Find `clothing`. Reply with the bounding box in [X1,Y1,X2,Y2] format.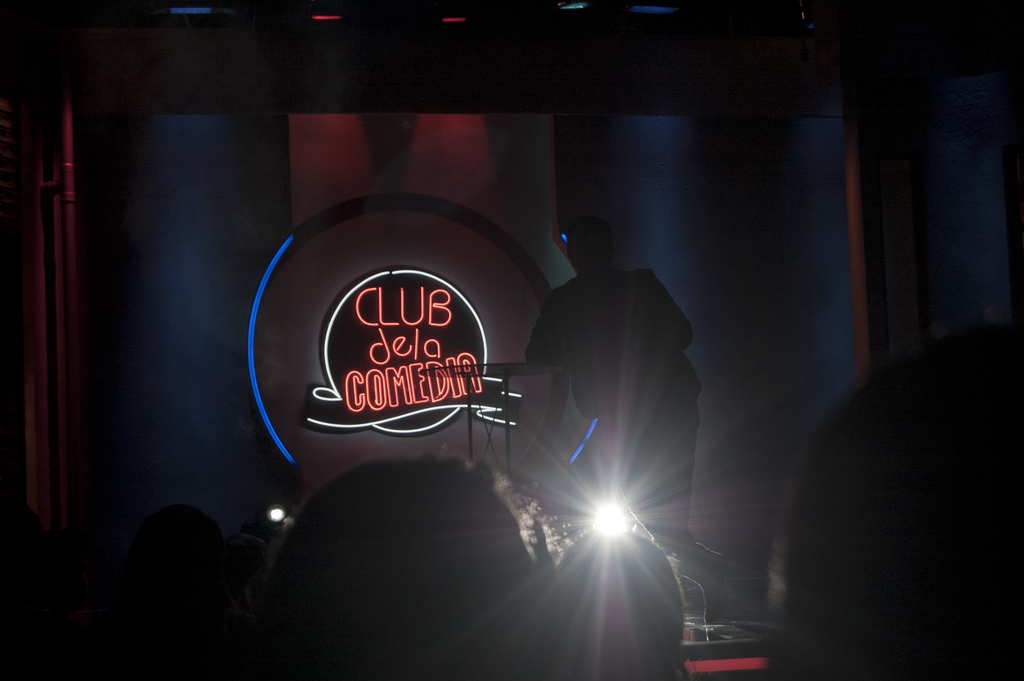
[527,204,714,539].
